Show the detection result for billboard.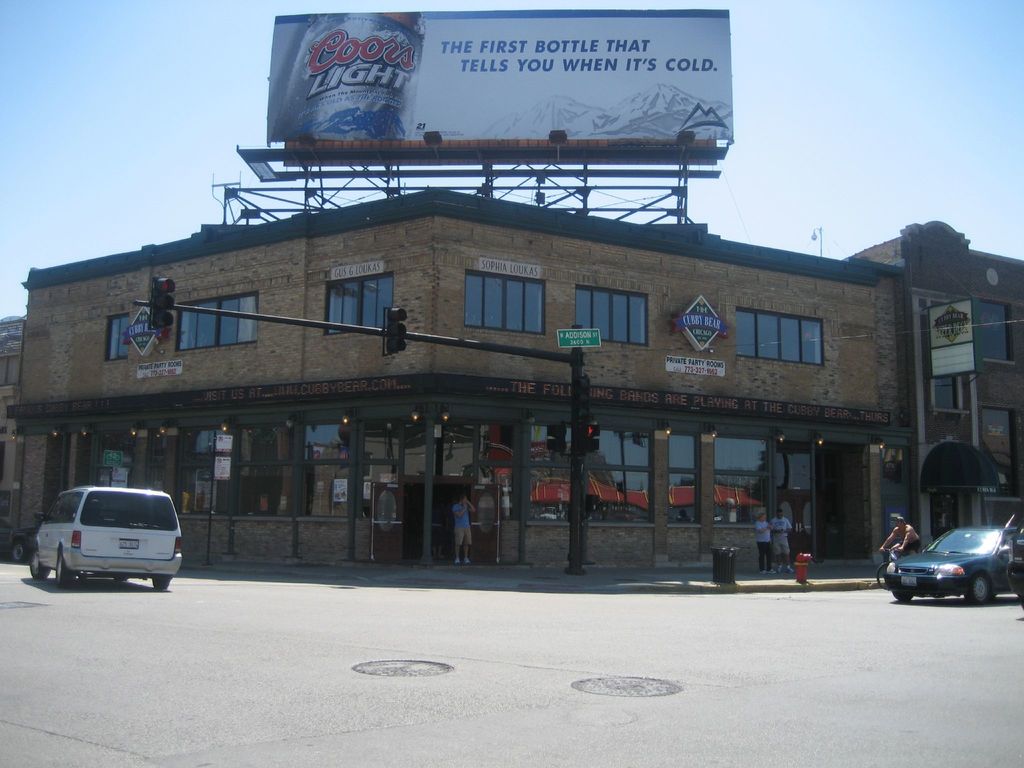
BBox(666, 352, 720, 381).
